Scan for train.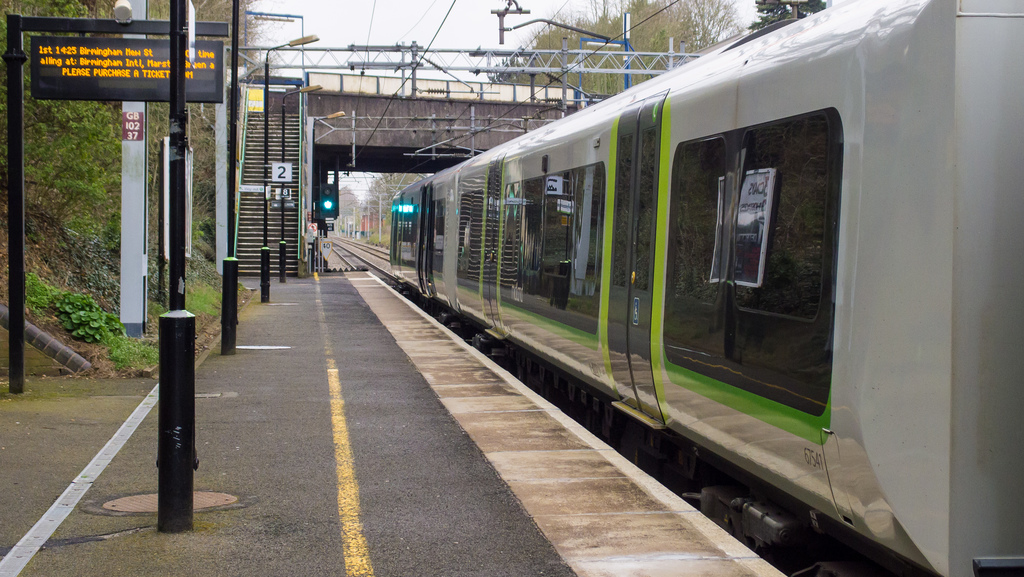
Scan result: rect(392, 0, 1023, 576).
